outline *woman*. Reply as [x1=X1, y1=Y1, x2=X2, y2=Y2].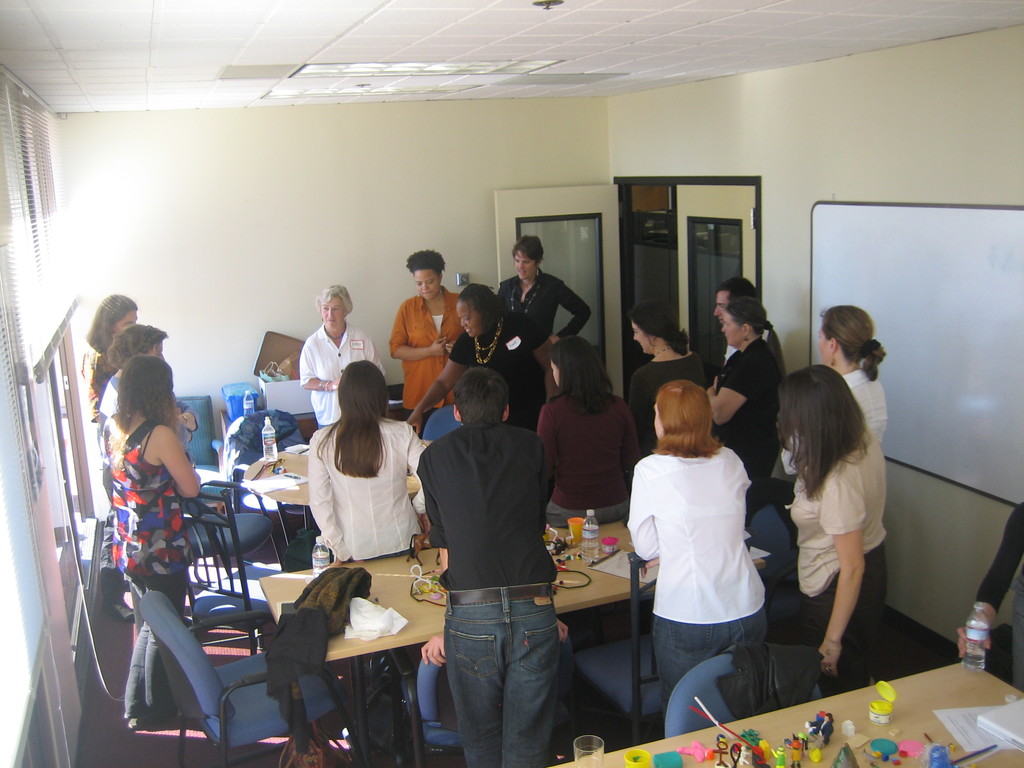
[x1=630, y1=309, x2=700, y2=444].
